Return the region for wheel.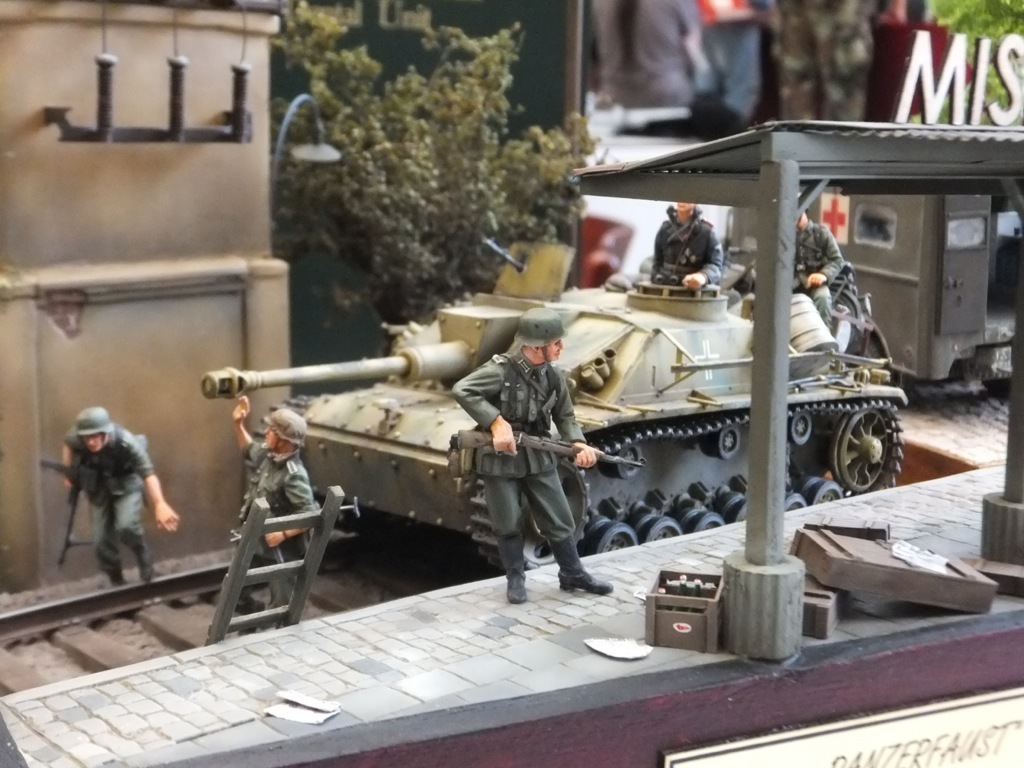
853, 336, 882, 365.
